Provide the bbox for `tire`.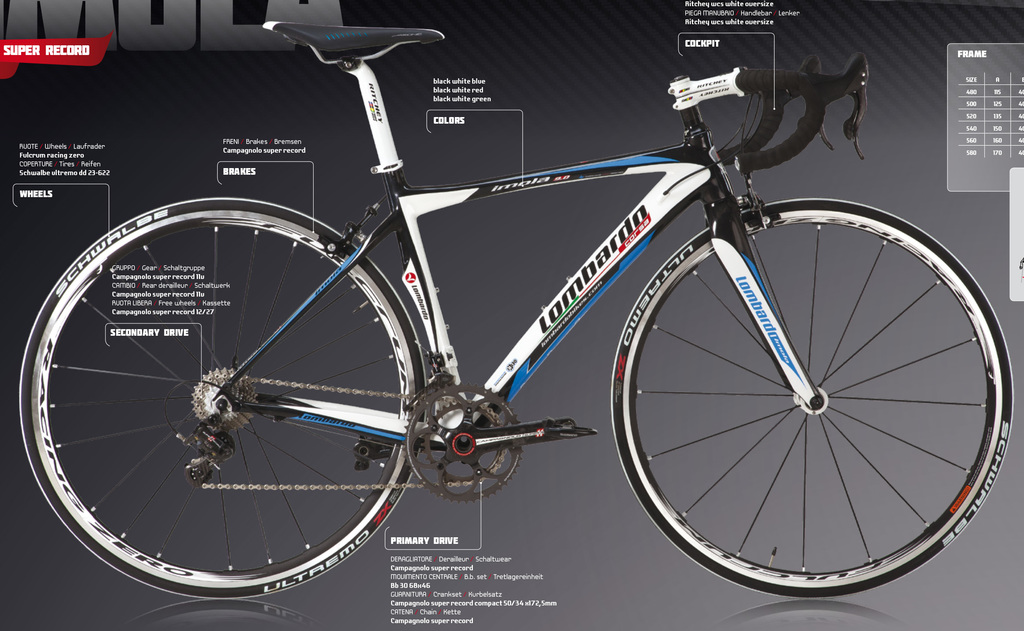
(610, 197, 1012, 598).
